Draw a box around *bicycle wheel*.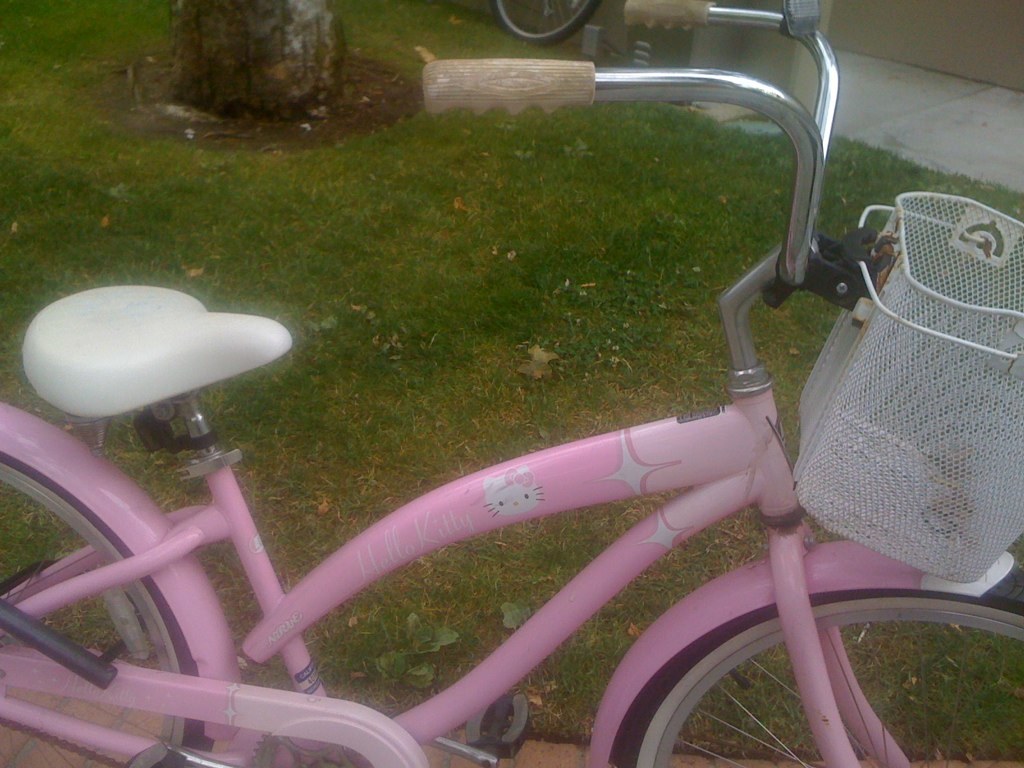
crop(494, 0, 614, 50).
